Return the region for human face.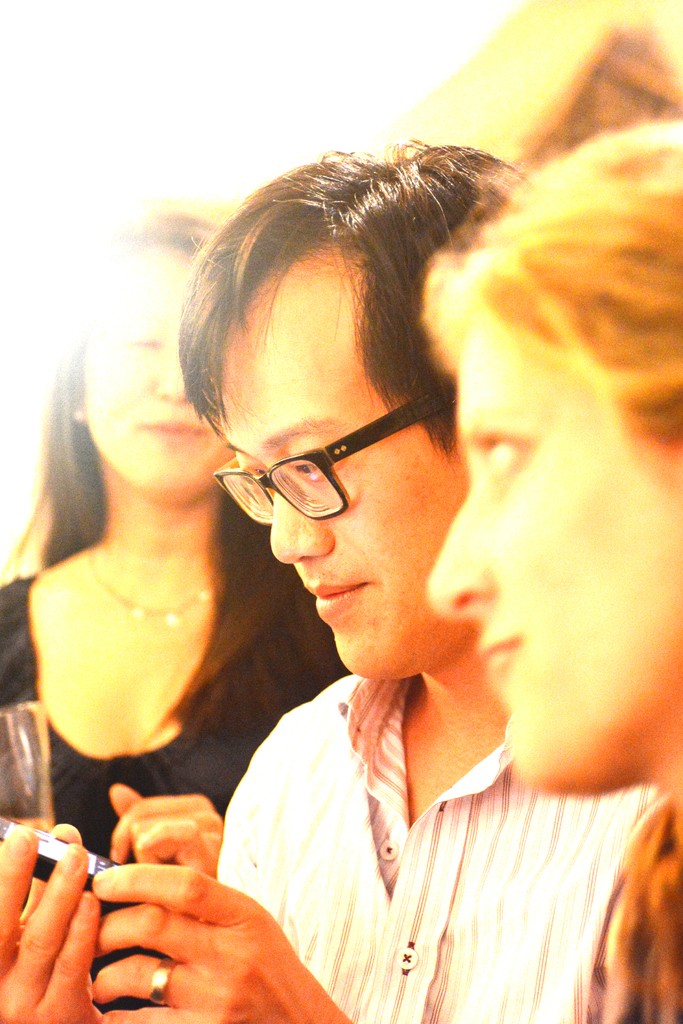
[x1=432, y1=290, x2=682, y2=797].
